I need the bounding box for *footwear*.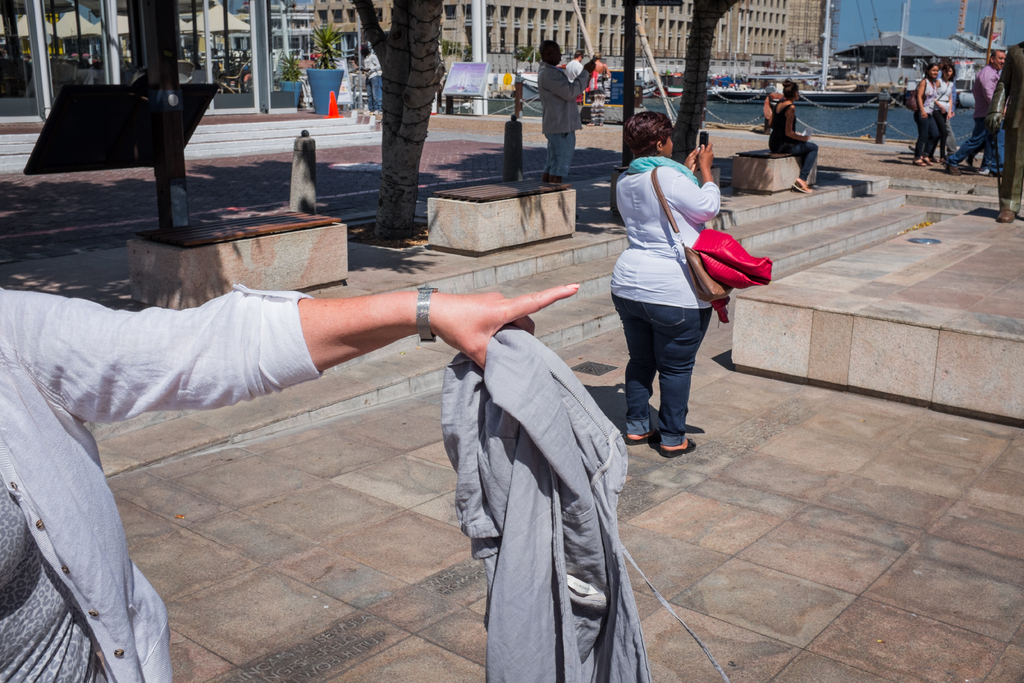
Here it is: region(656, 436, 695, 456).
